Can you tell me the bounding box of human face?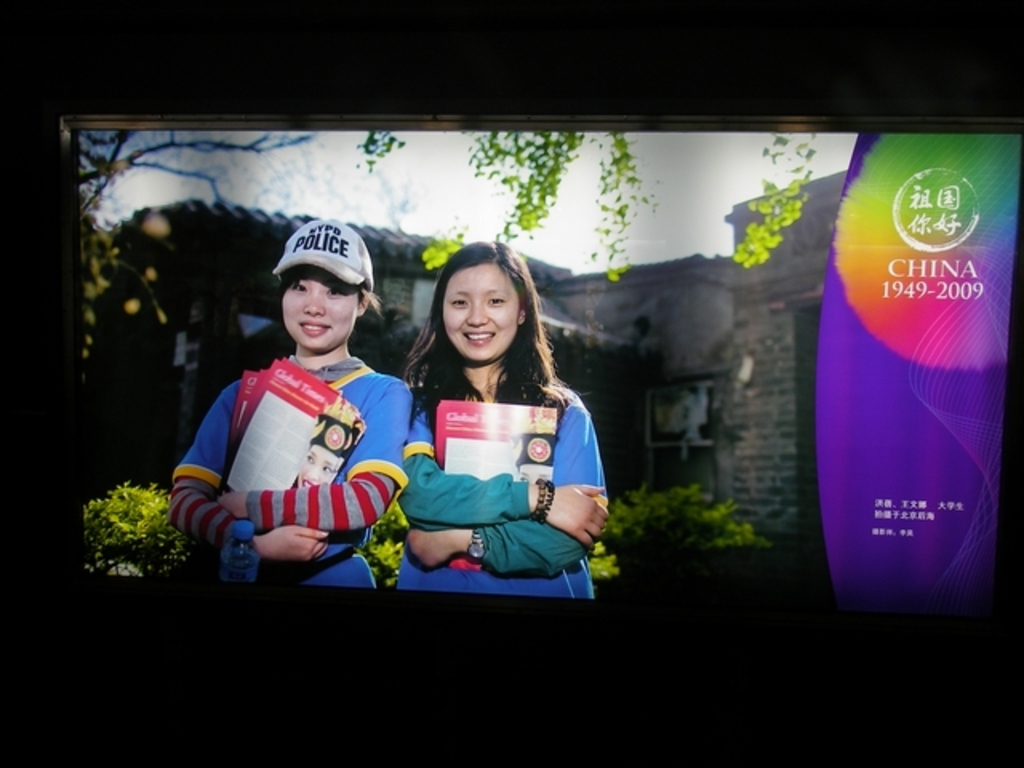
BBox(448, 269, 517, 362).
